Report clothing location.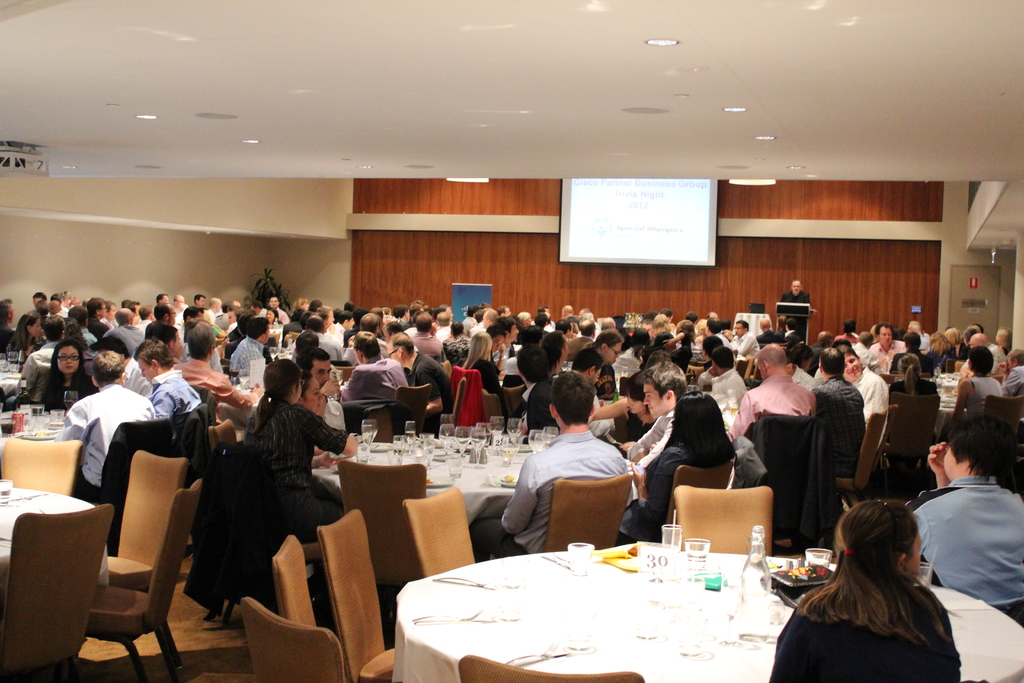
Report: l=511, t=374, r=555, b=424.
